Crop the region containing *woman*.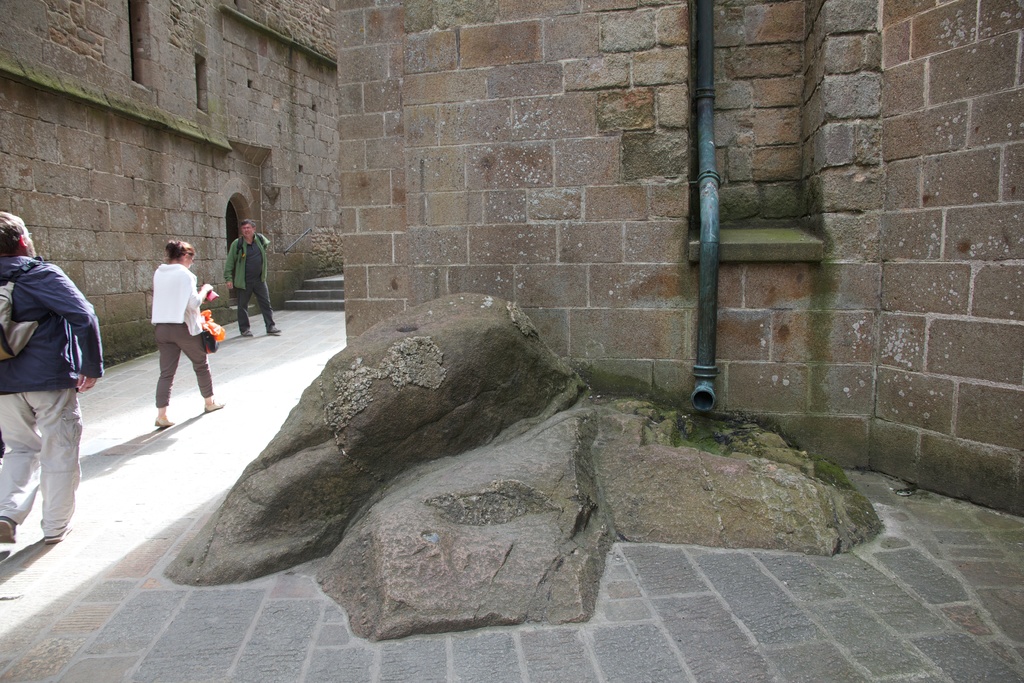
Crop region: Rect(152, 238, 226, 426).
